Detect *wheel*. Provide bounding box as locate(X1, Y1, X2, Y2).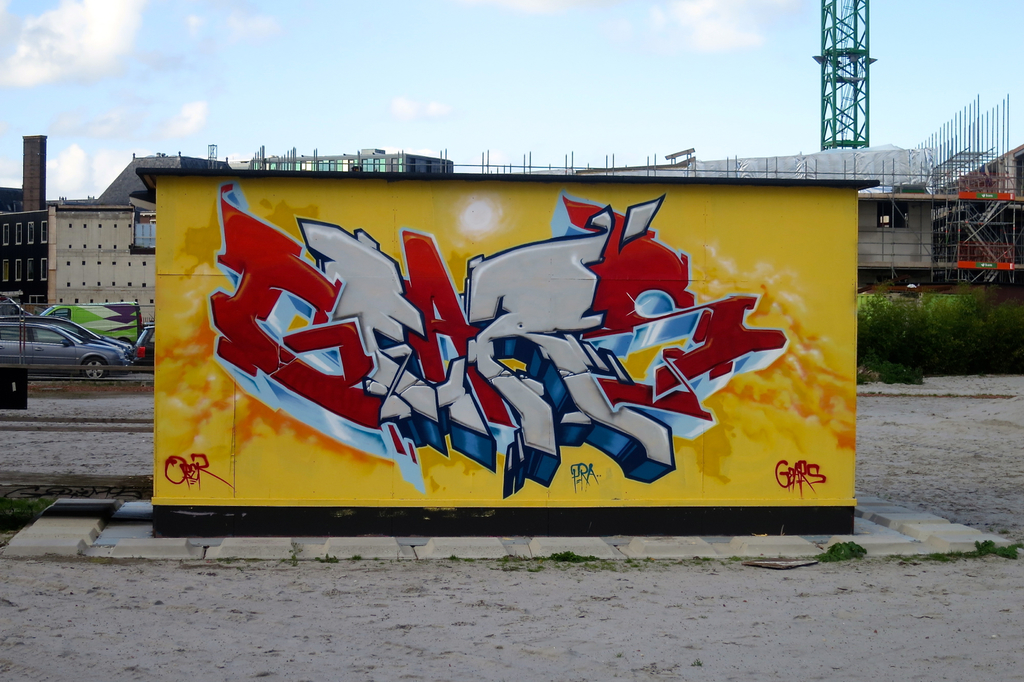
locate(81, 361, 103, 379).
